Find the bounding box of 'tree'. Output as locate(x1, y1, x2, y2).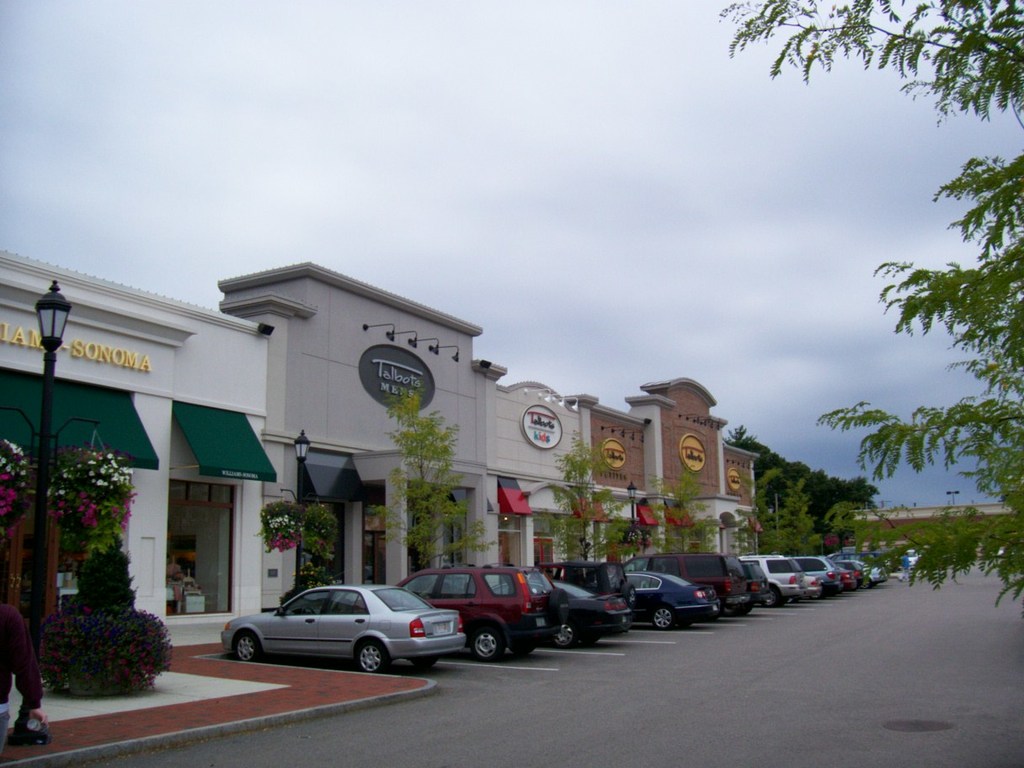
locate(724, 448, 819, 560).
